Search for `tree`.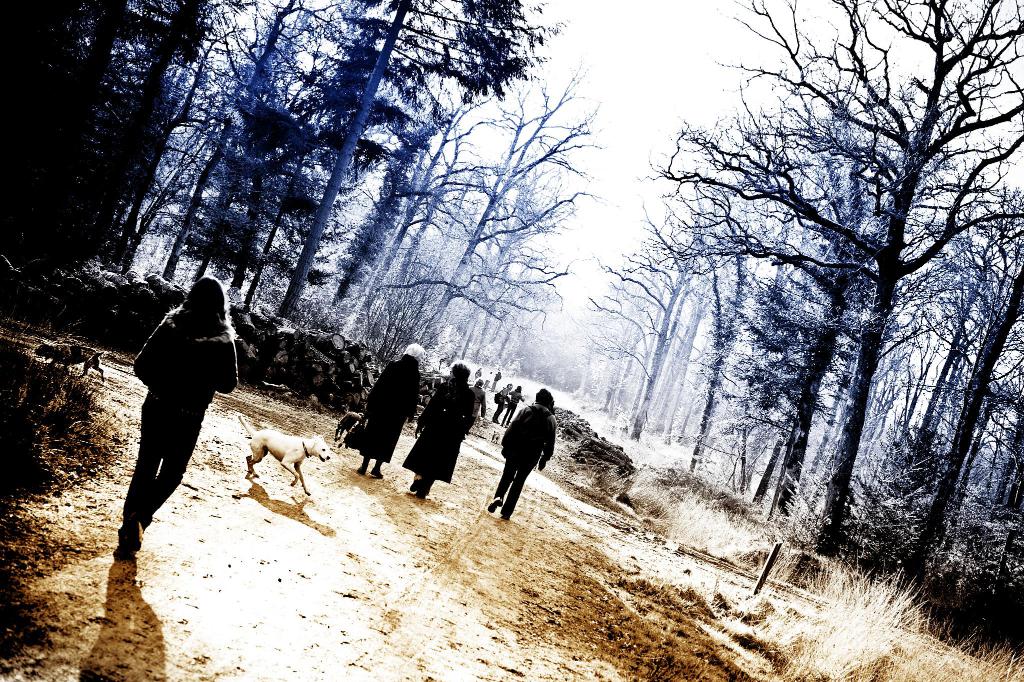
Found at {"left": 573, "top": 244, "right": 710, "bottom": 445}.
